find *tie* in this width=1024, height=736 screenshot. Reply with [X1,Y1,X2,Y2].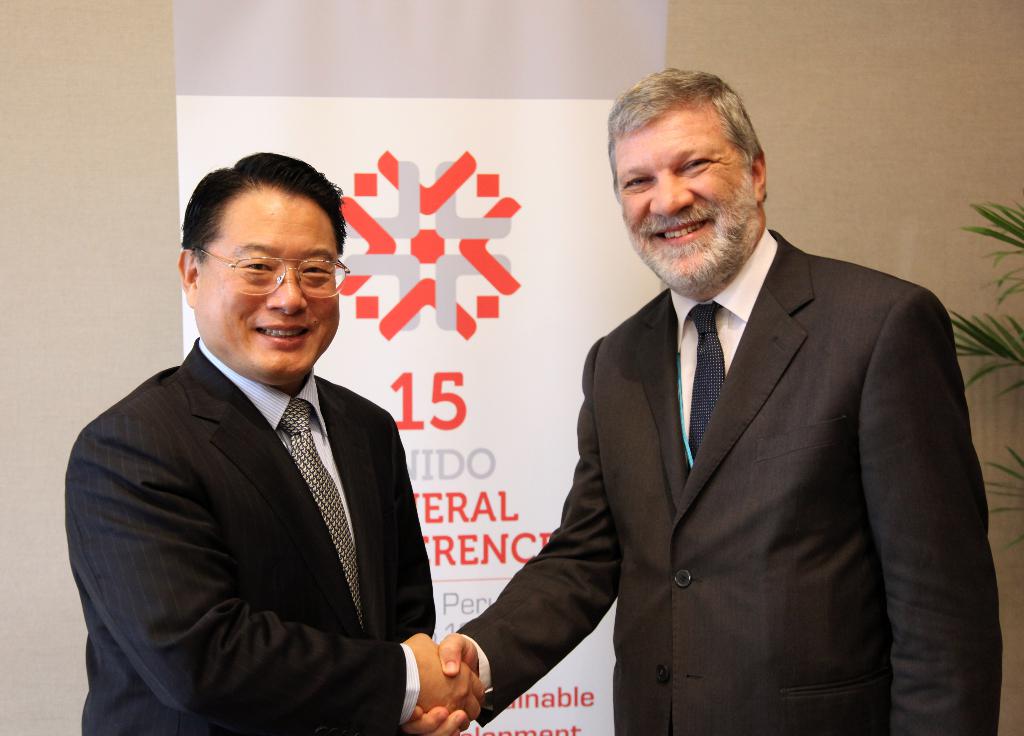
[682,301,725,470].
